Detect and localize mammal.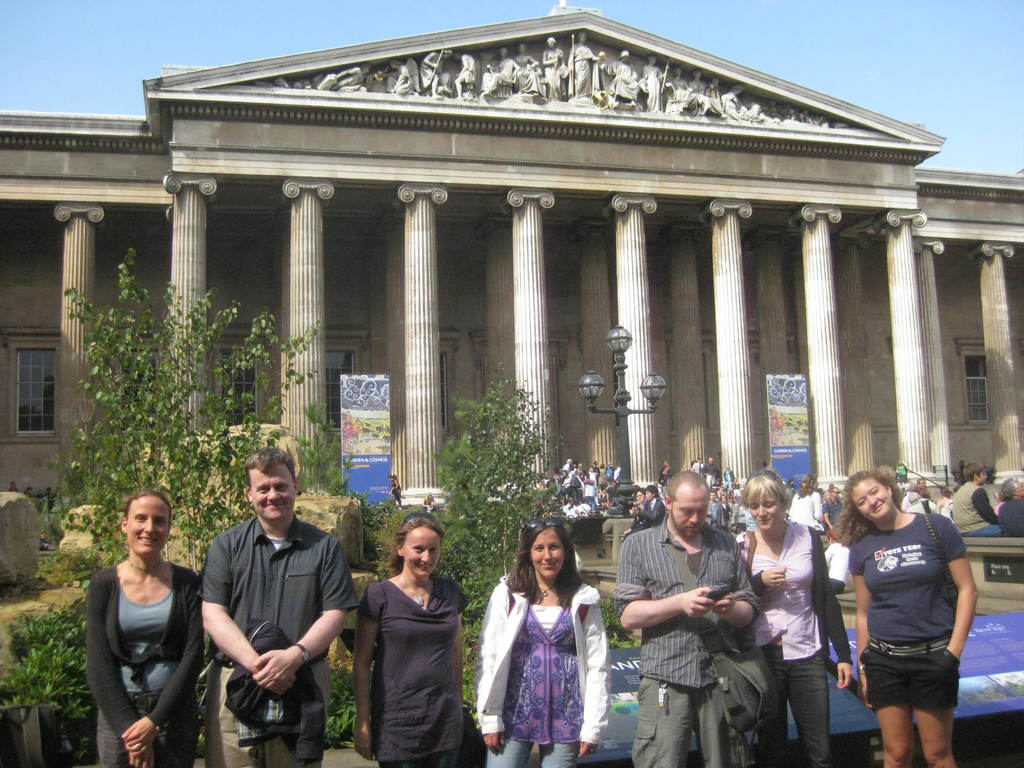
Localized at 997:472:1023:535.
